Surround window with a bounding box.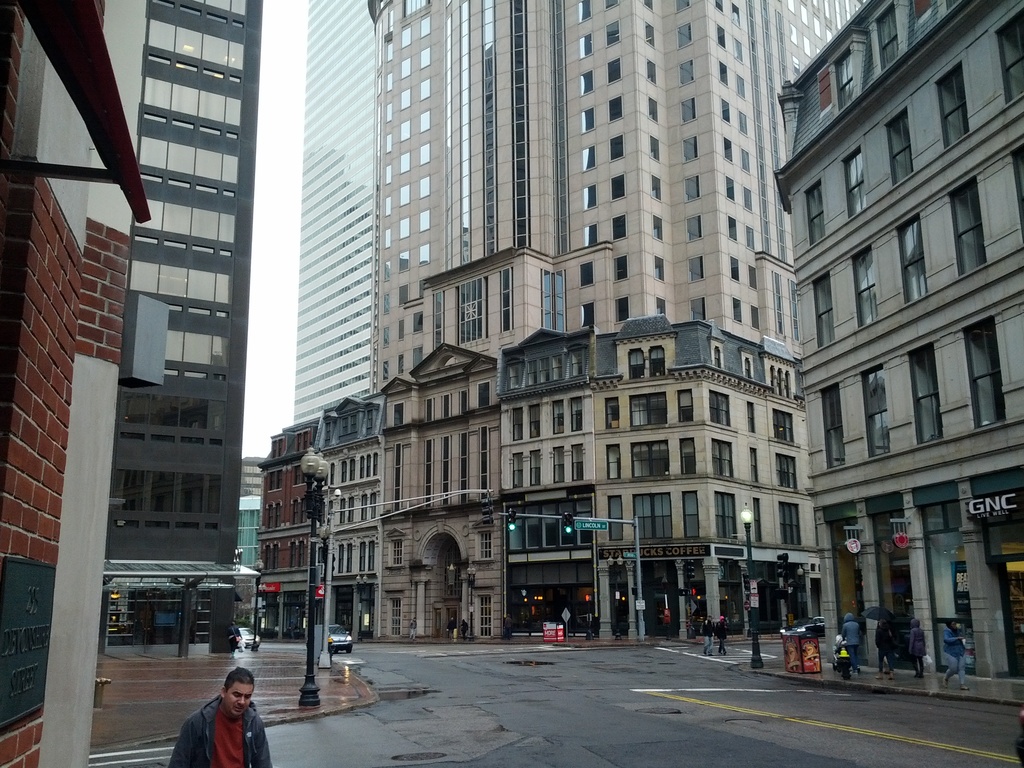
BBox(649, 62, 657, 83).
